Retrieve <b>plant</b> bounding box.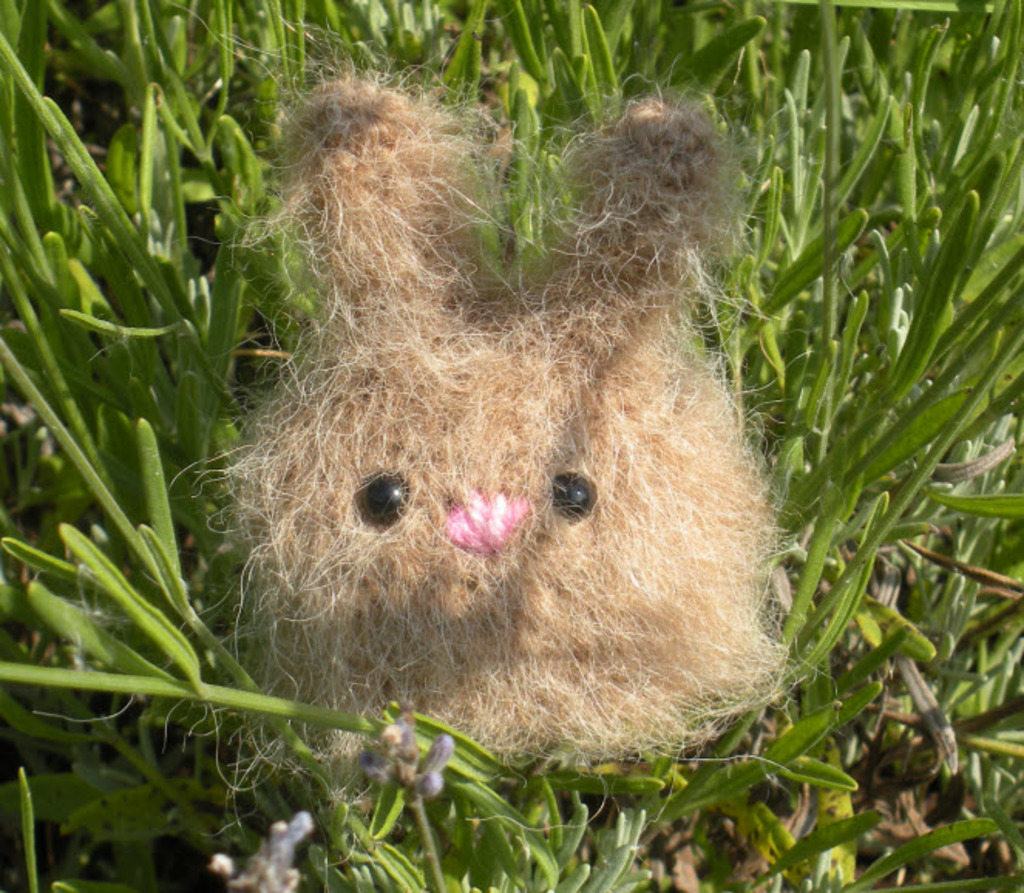
Bounding box: select_region(706, 34, 1010, 664).
